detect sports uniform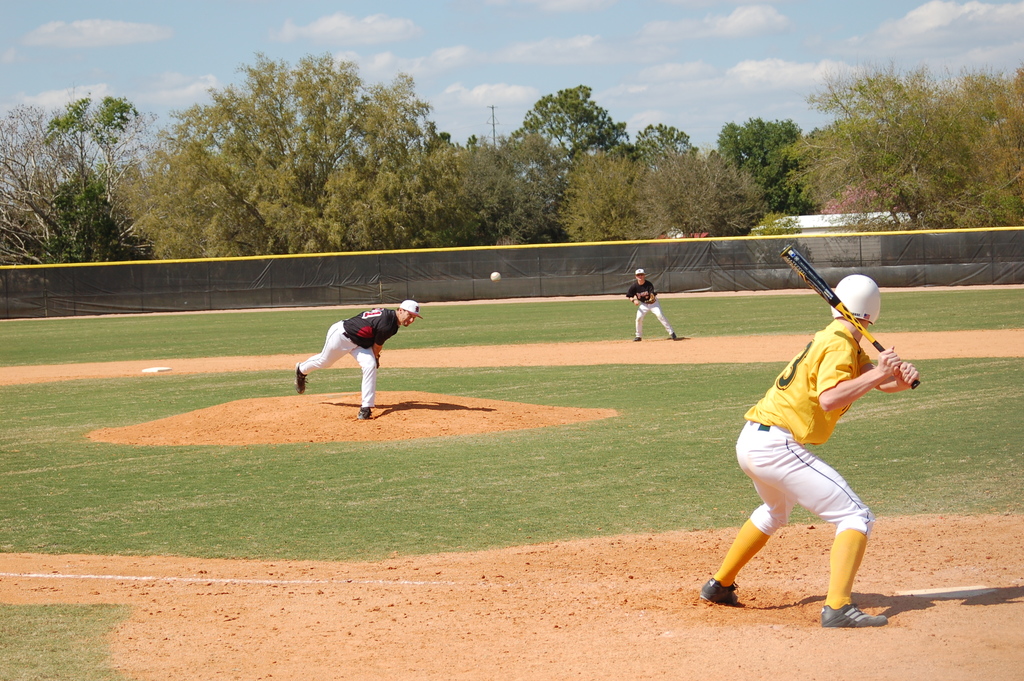
rect(626, 280, 677, 338)
